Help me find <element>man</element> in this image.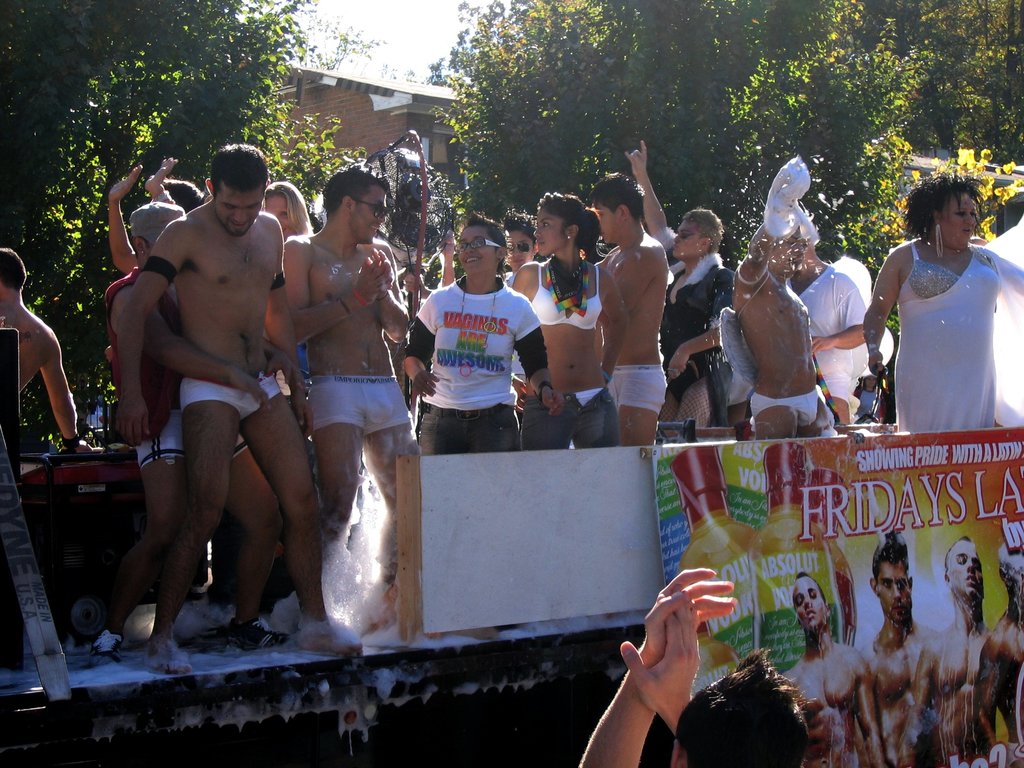
Found it: crop(737, 157, 835, 444).
